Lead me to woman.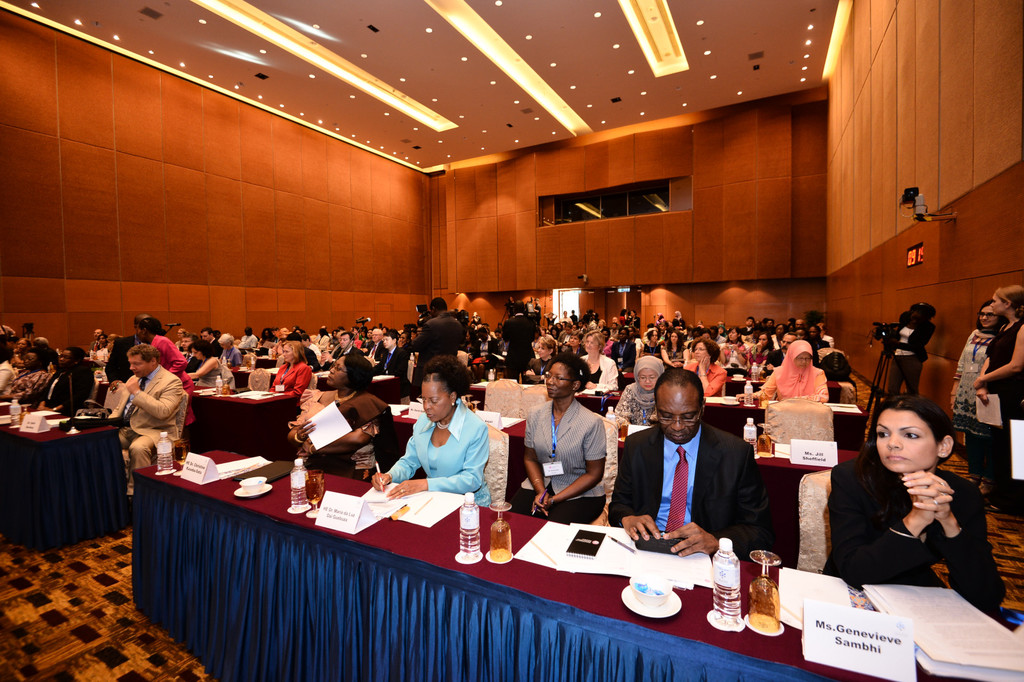
Lead to (610, 353, 665, 430).
